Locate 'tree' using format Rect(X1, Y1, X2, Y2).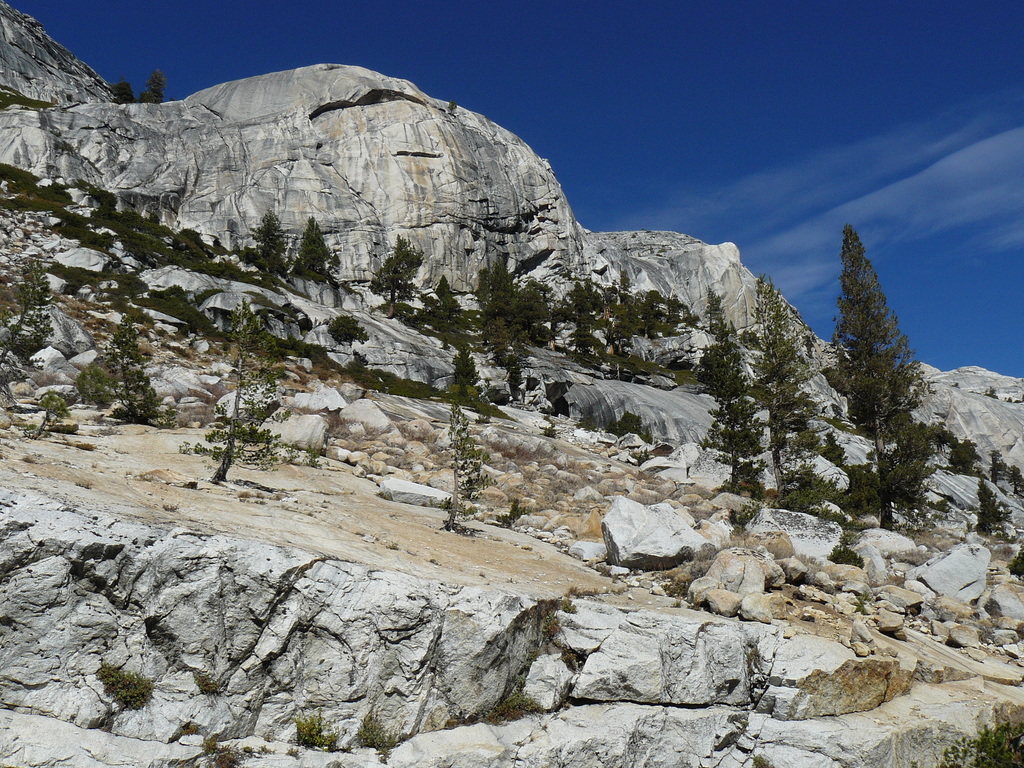
Rect(976, 474, 1009, 534).
